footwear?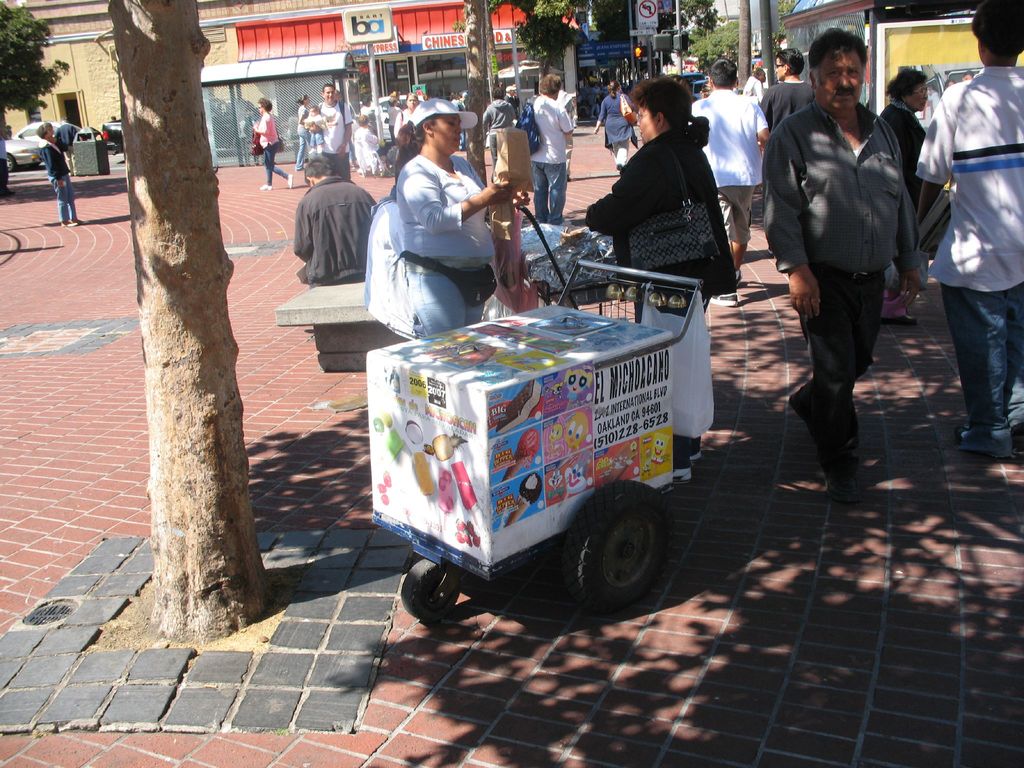
locate(285, 174, 294, 191)
